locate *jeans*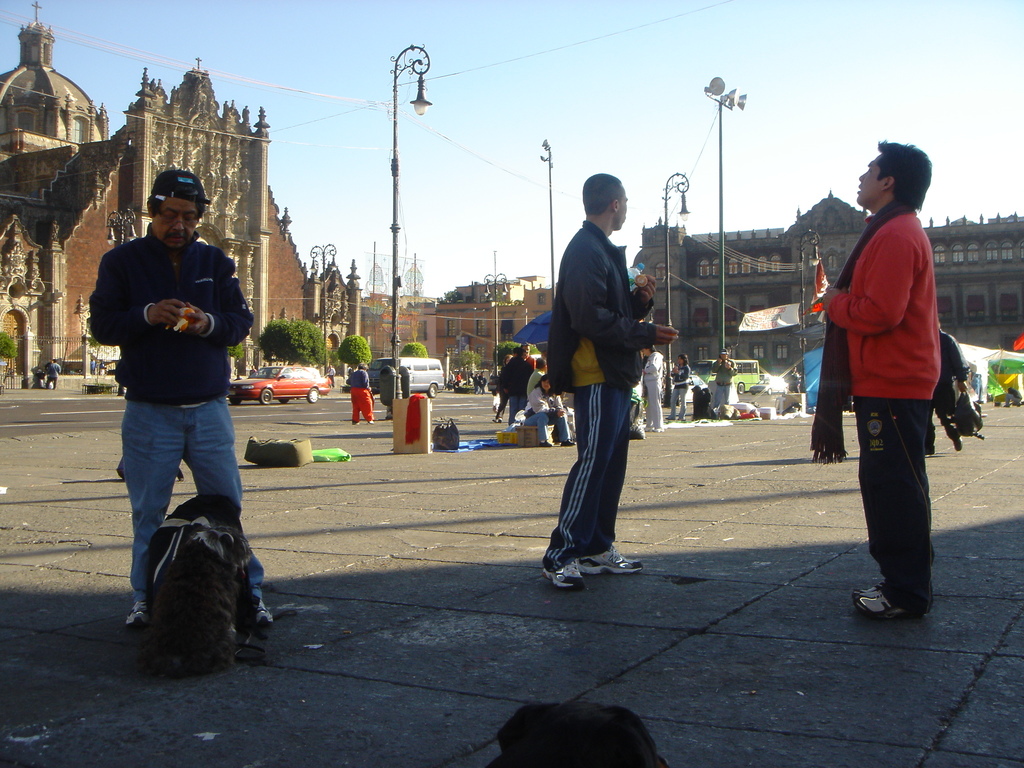
x1=715, y1=383, x2=734, y2=406
